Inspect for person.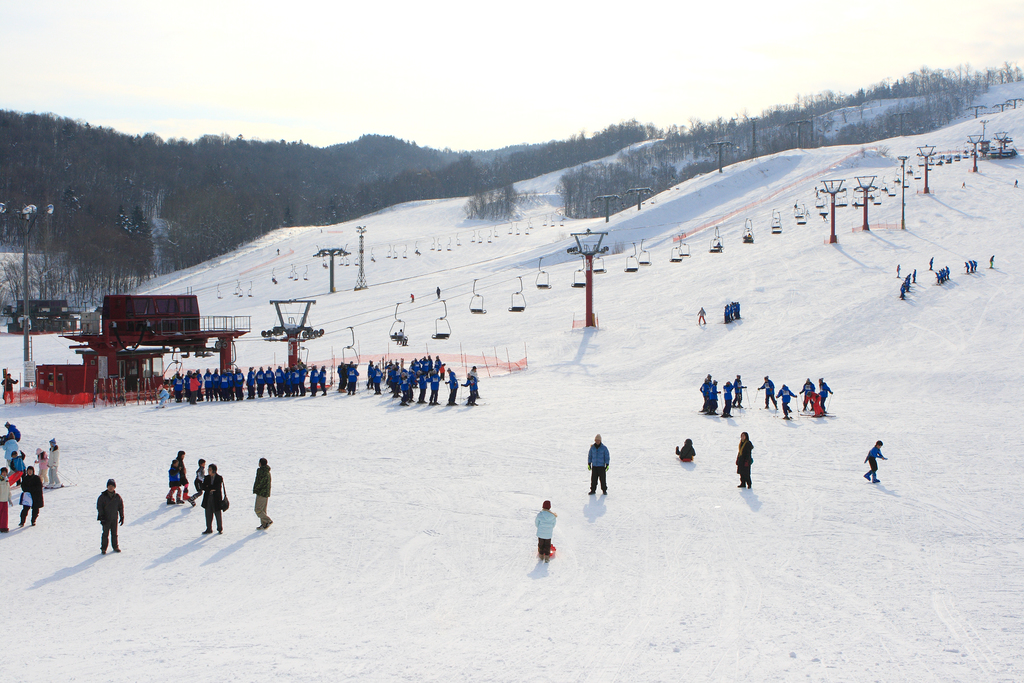
Inspection: [723, 300, 742, 323].
